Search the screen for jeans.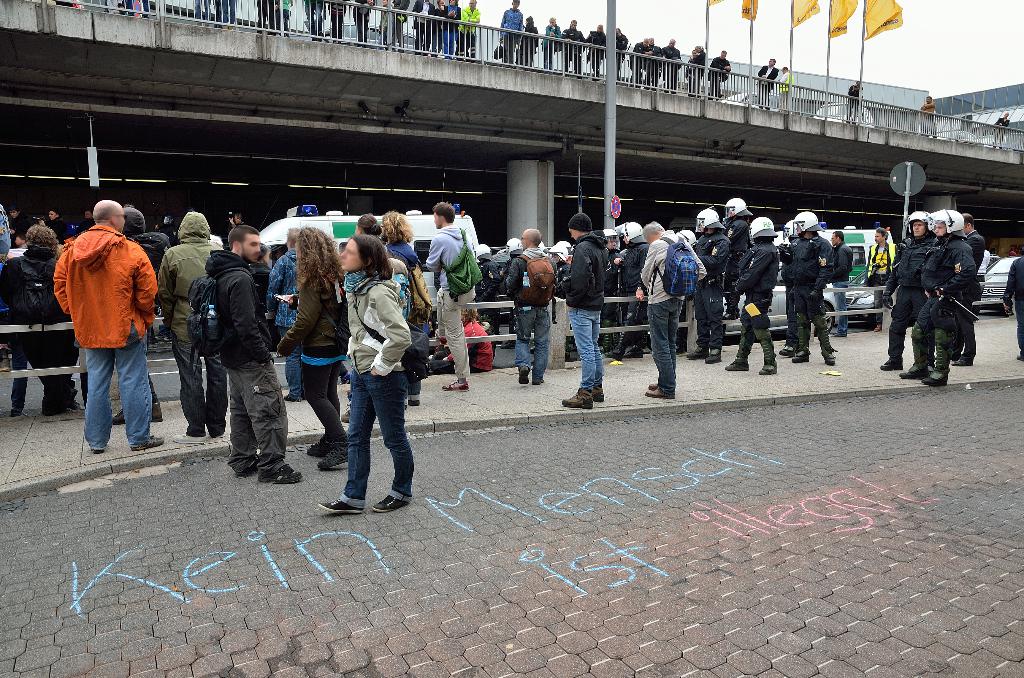
Found at <region>834, 282, 851, 334</region>.
